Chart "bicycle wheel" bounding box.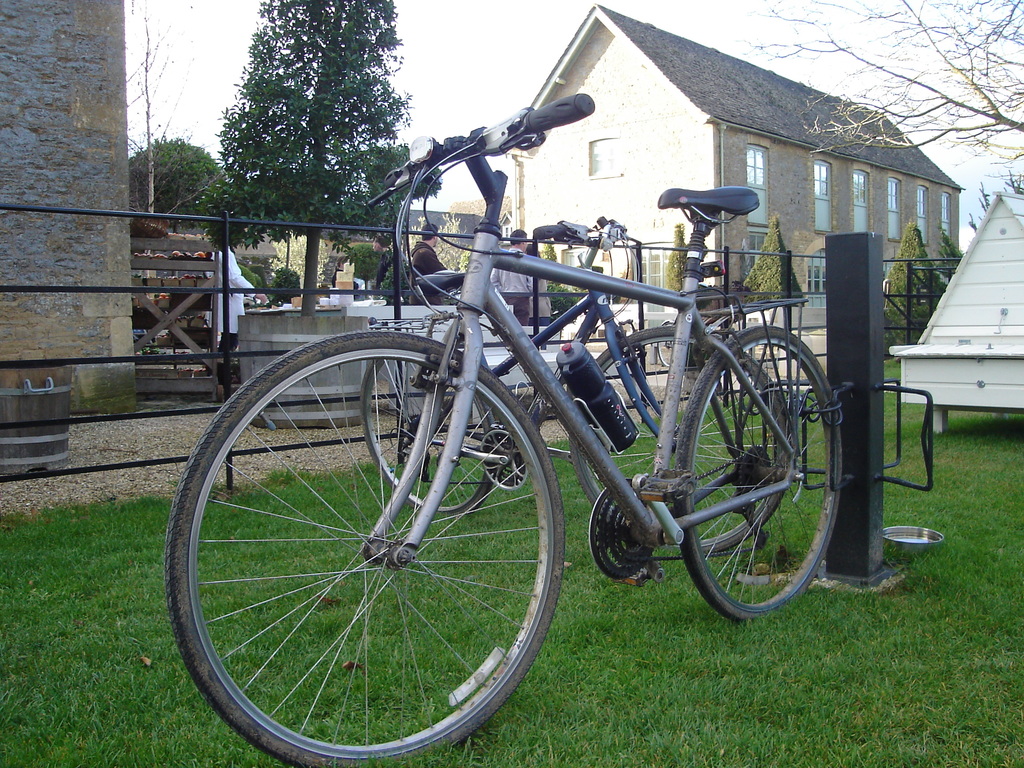
Charted: (674, 325, 842, 624).
